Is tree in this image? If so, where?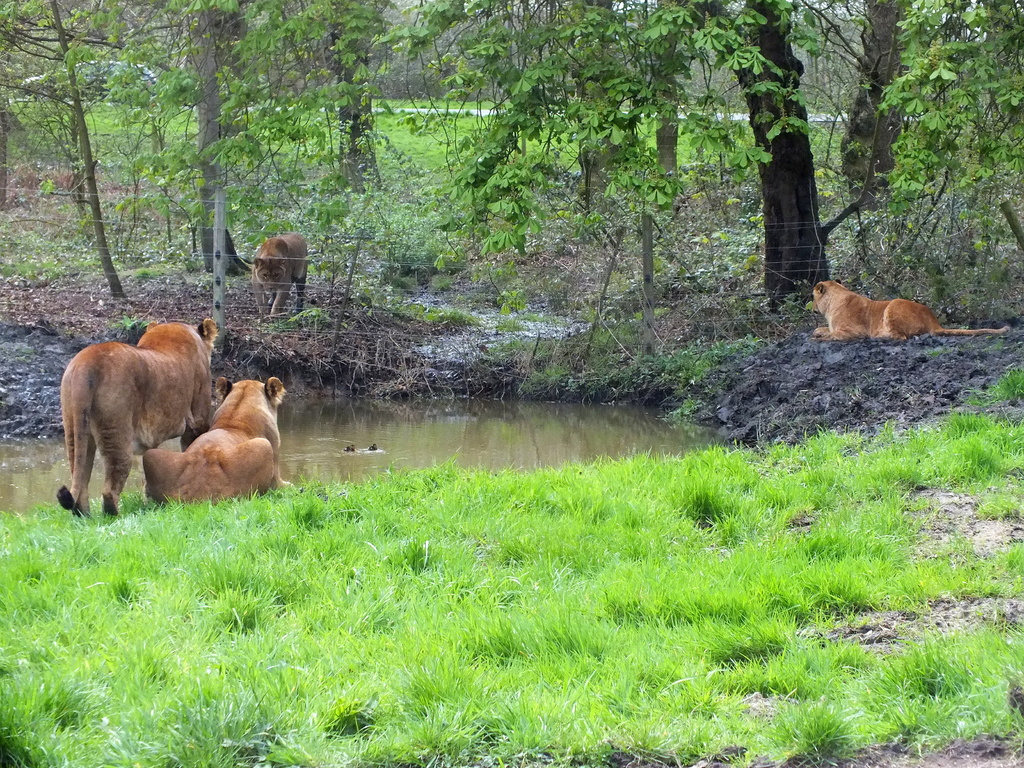
Yes, at locate(0, 0, 464, 304).
